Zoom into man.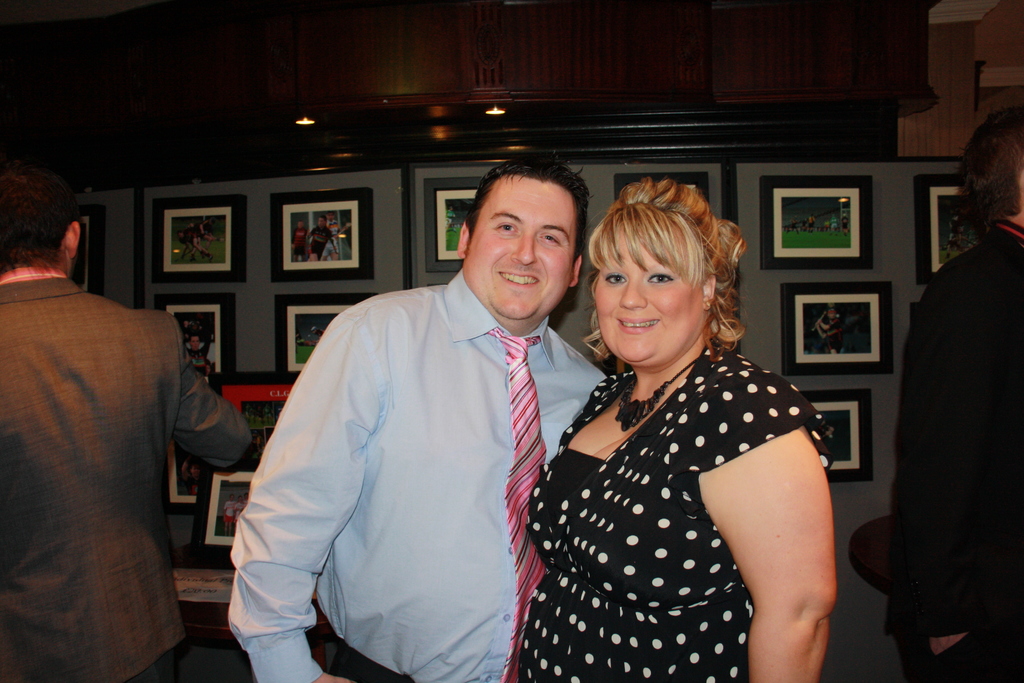
Zoom target: 320 210 345 261.
